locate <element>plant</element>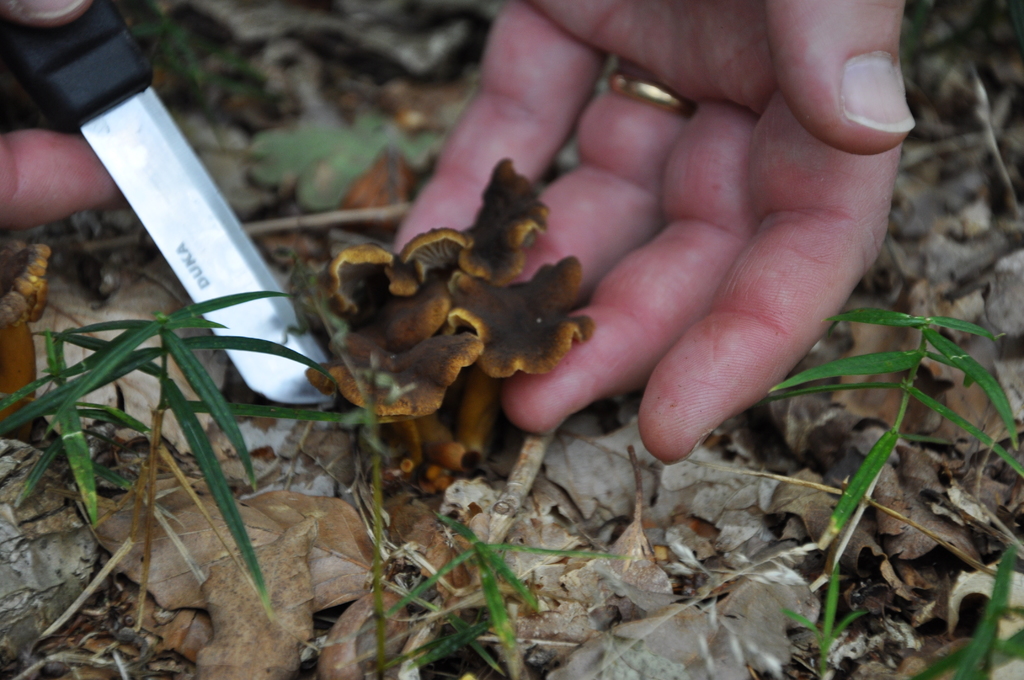
911, 547, 1023, 679
